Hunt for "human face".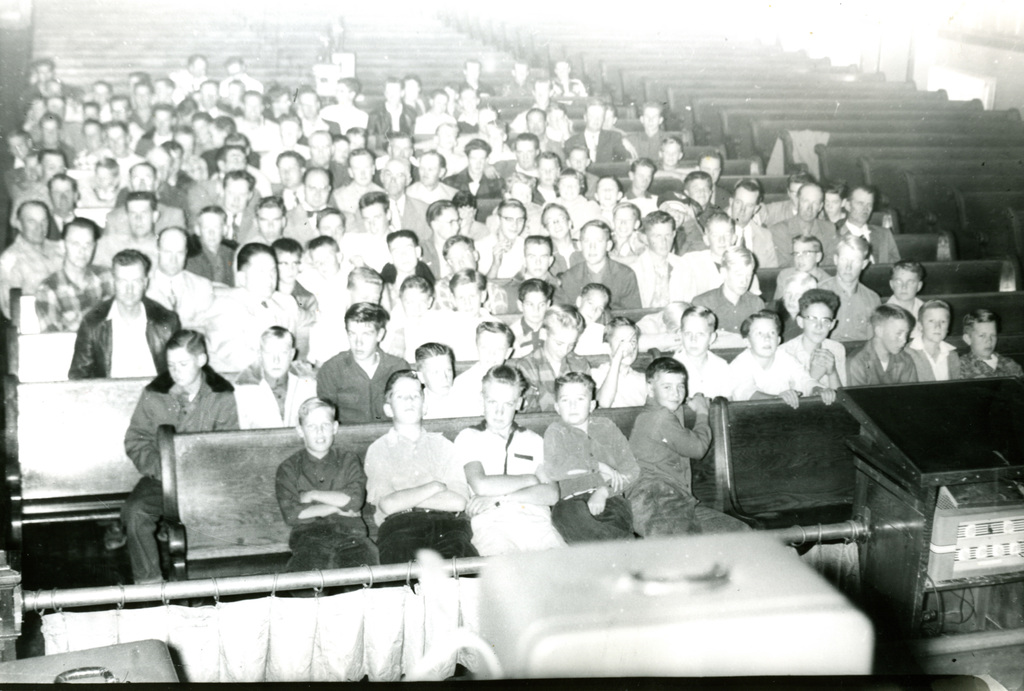
Hunted down at l=387, t=376, r=424, b=427.
